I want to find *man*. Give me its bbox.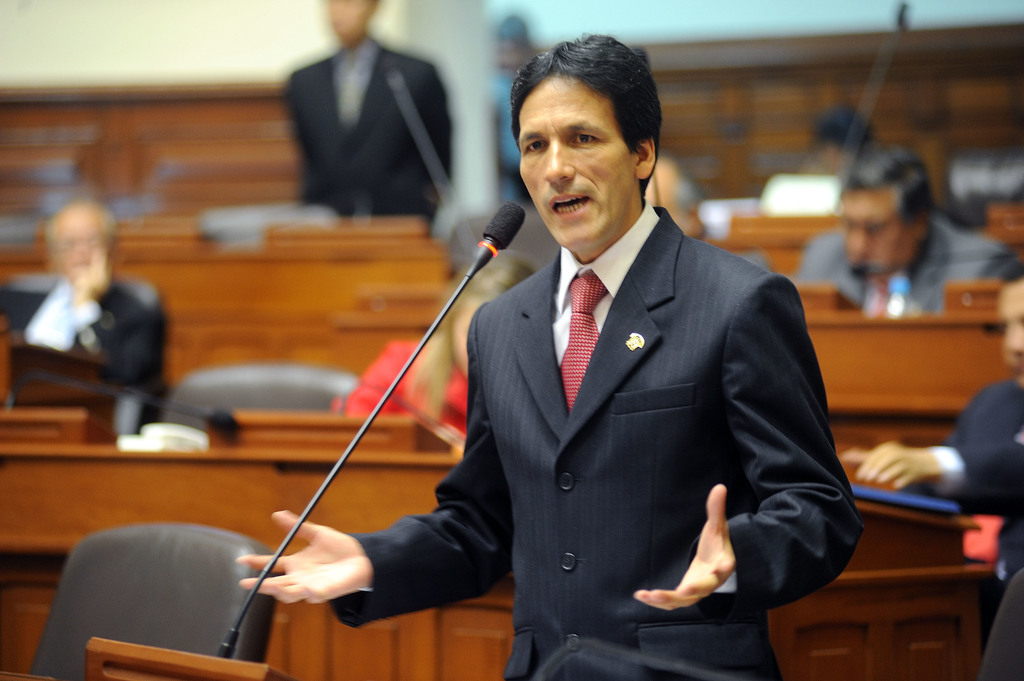
(846,255,1023,655).
